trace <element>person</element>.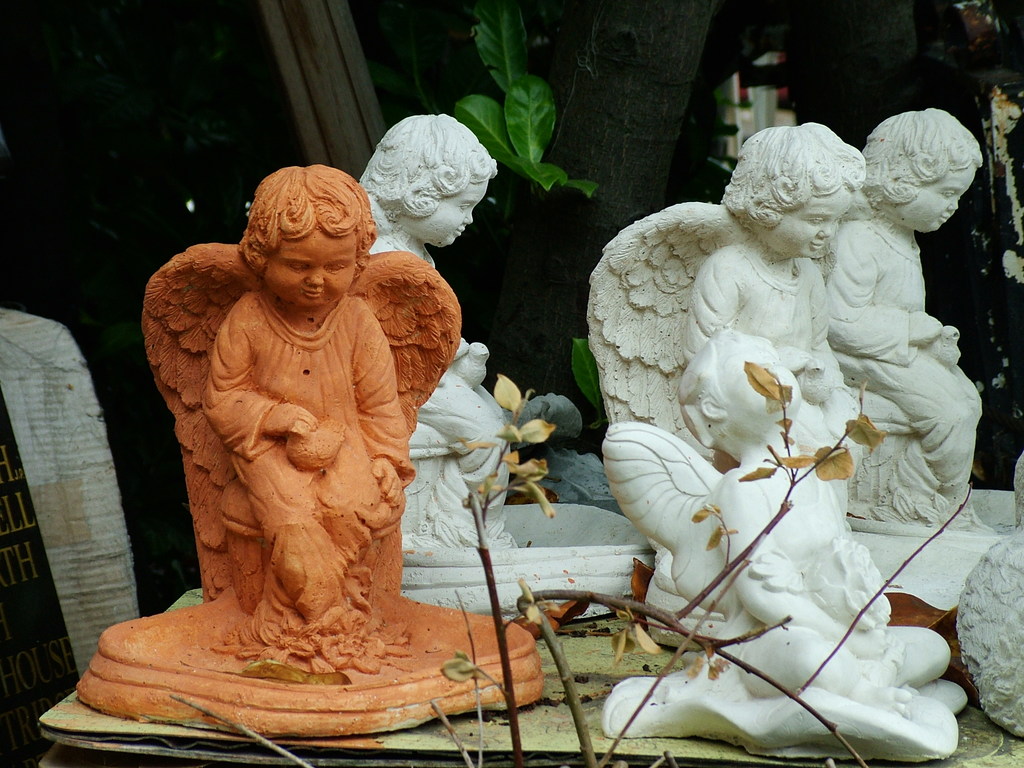
Traced to 681, 118, 861, 490.
